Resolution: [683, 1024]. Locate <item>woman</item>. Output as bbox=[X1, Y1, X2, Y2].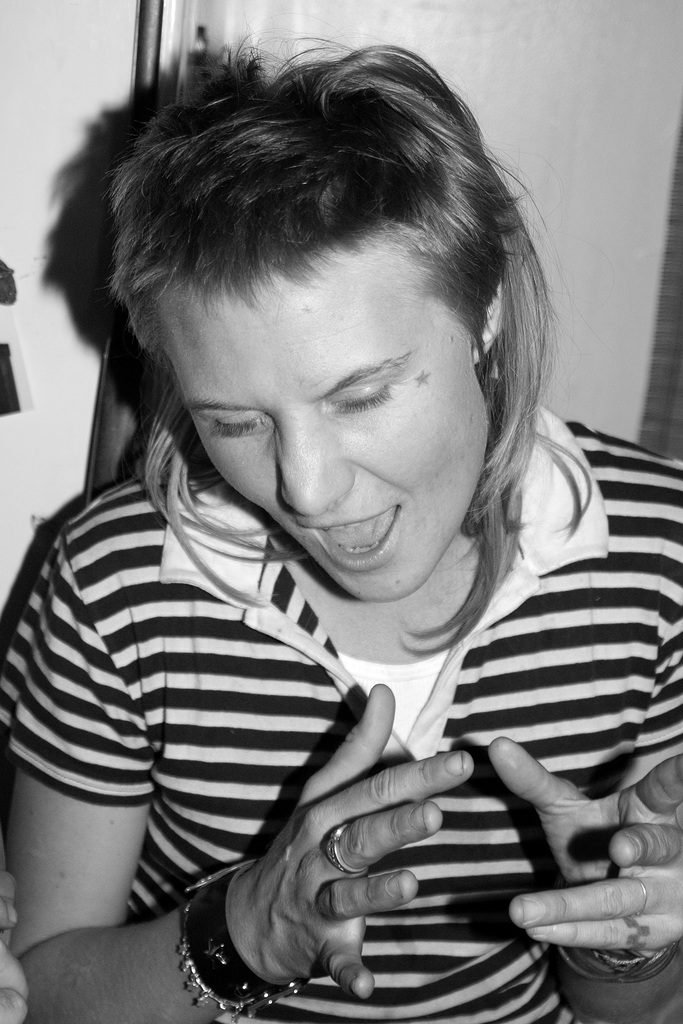
bbox=[6, 0, 659, 1023].
